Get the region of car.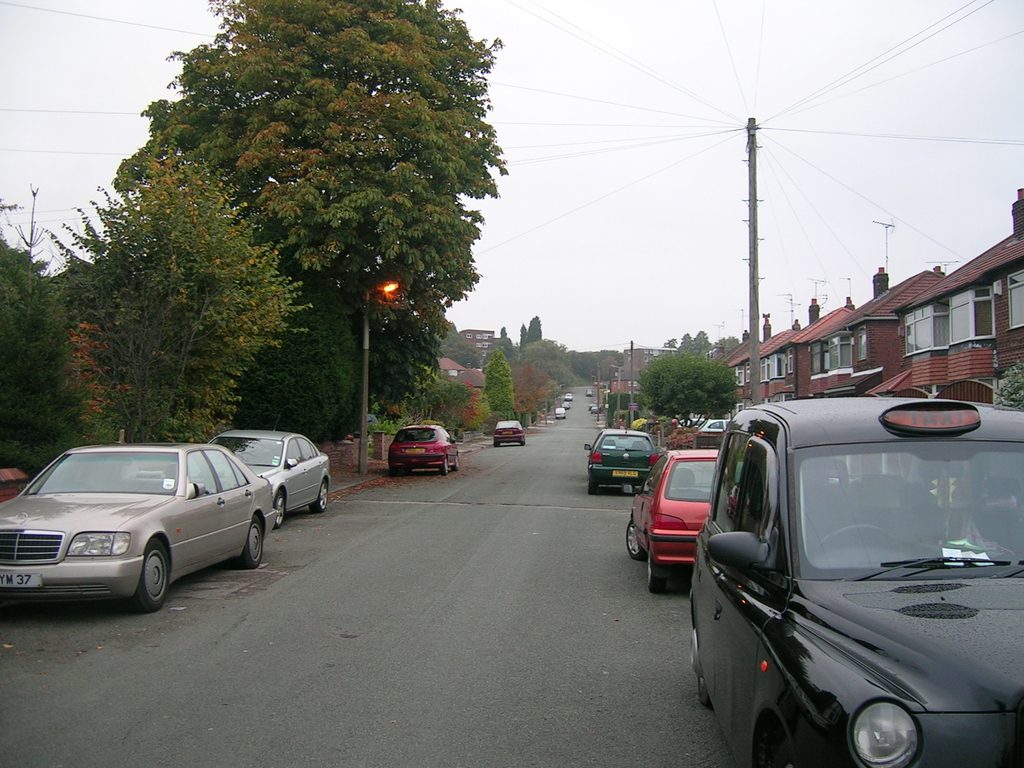
[390, 422, 465, 472].
